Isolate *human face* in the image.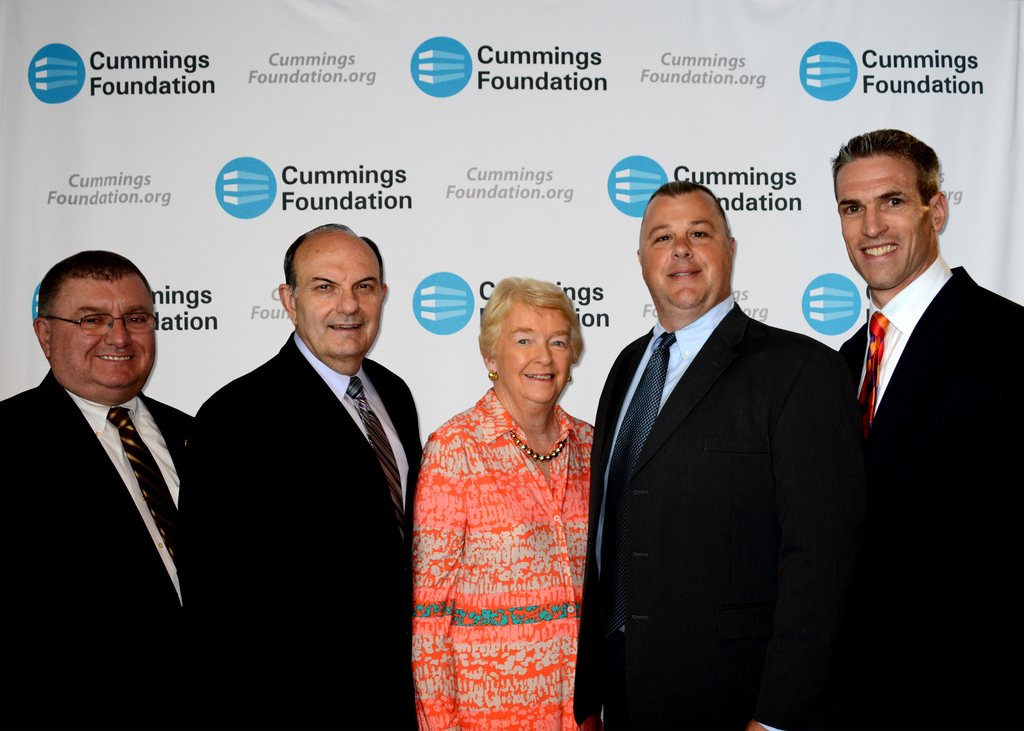
Isolated region: Rect(50, 273, 154, 392).
